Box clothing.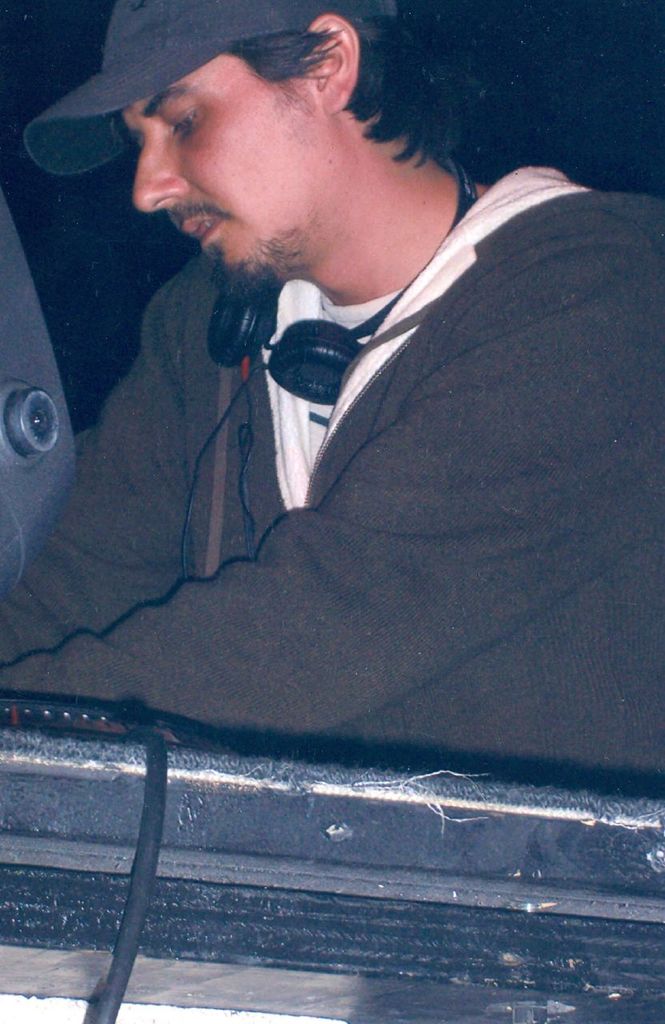
[39,80,639,919].
